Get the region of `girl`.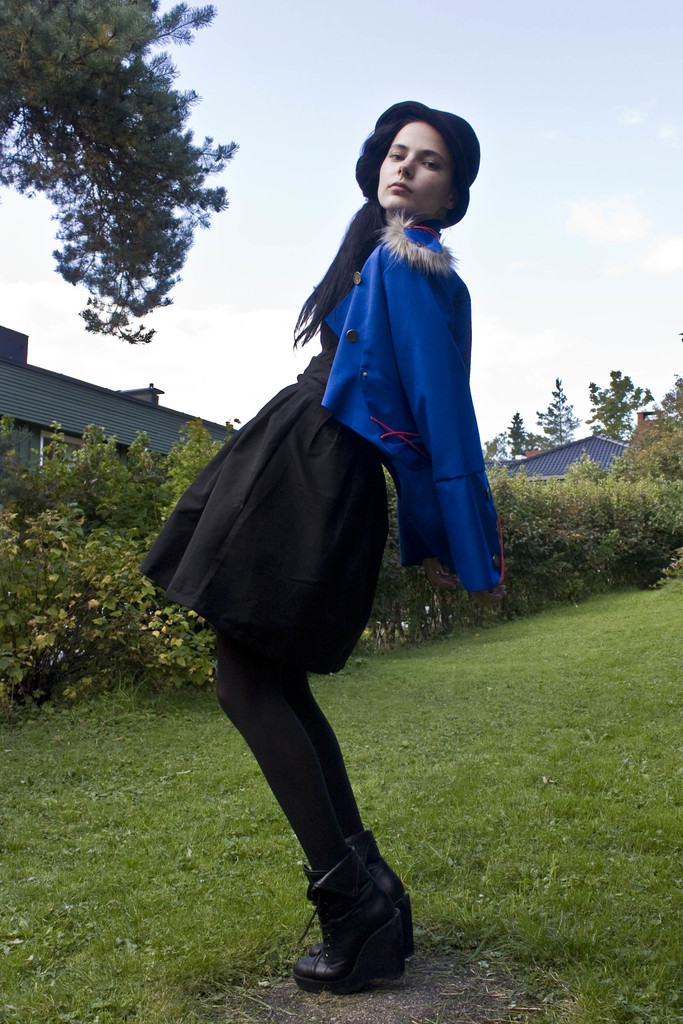
x1=136 y1=88 x2=506 y2=991.
